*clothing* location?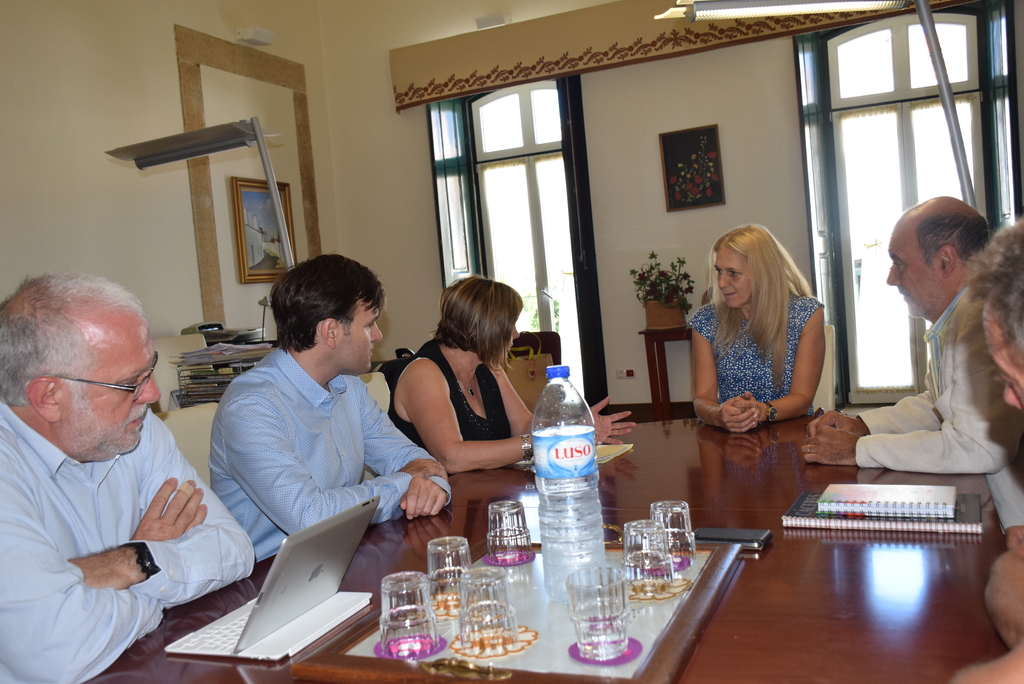
(388,339,508,474)
